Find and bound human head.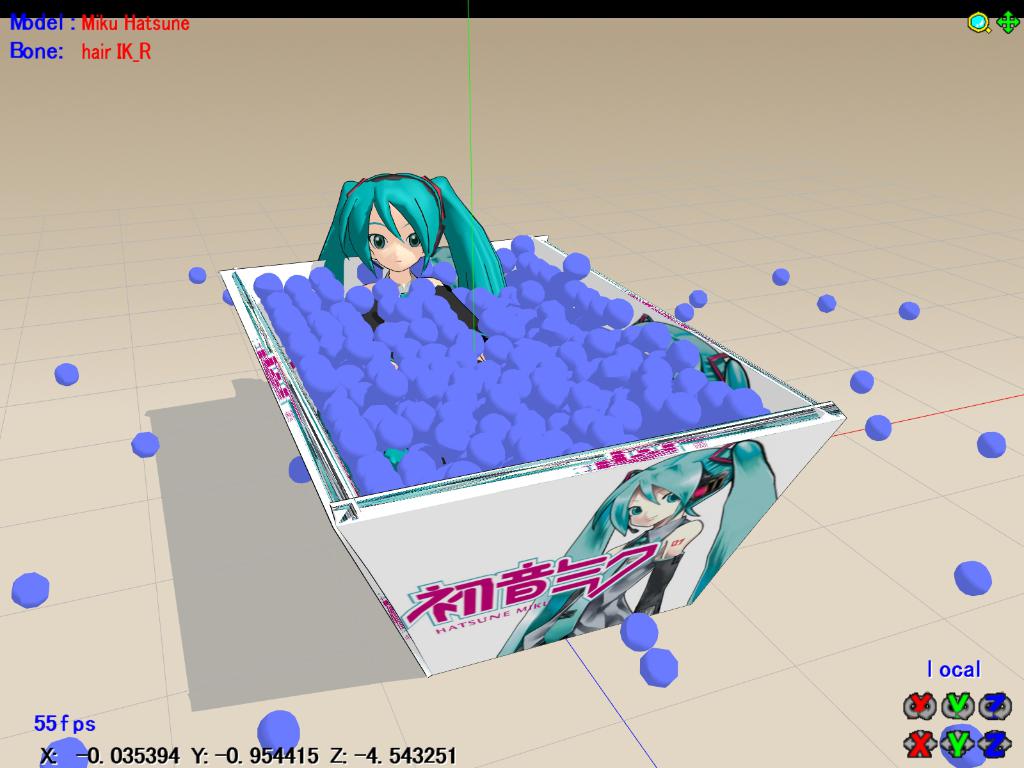
Bound: x1=328 y1=179 x2=452 y2=273.
